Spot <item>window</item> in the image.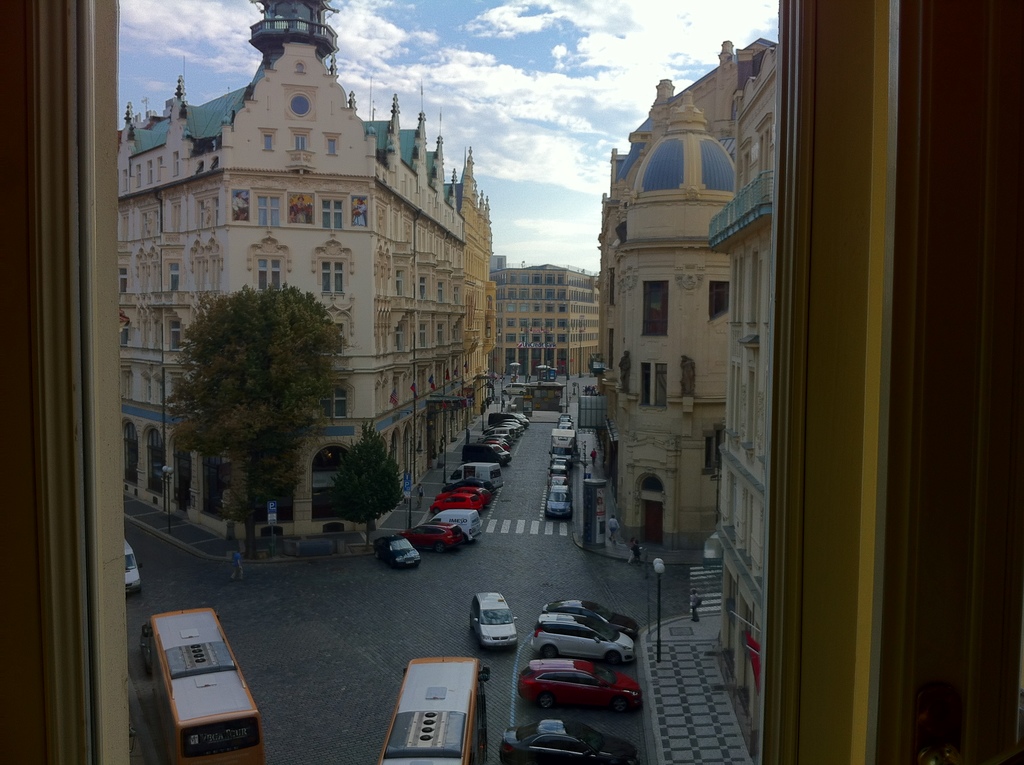
<item>window</item> found at left=702, top=430, right=722, bottom=471.
